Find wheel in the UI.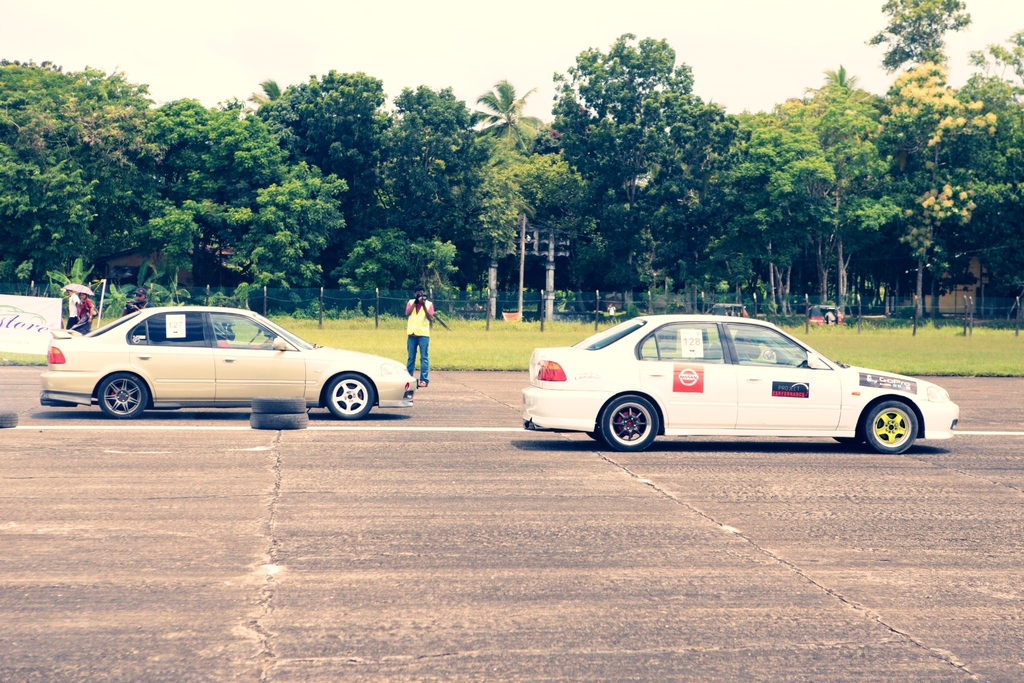
UI element at [0,413,19,427].
